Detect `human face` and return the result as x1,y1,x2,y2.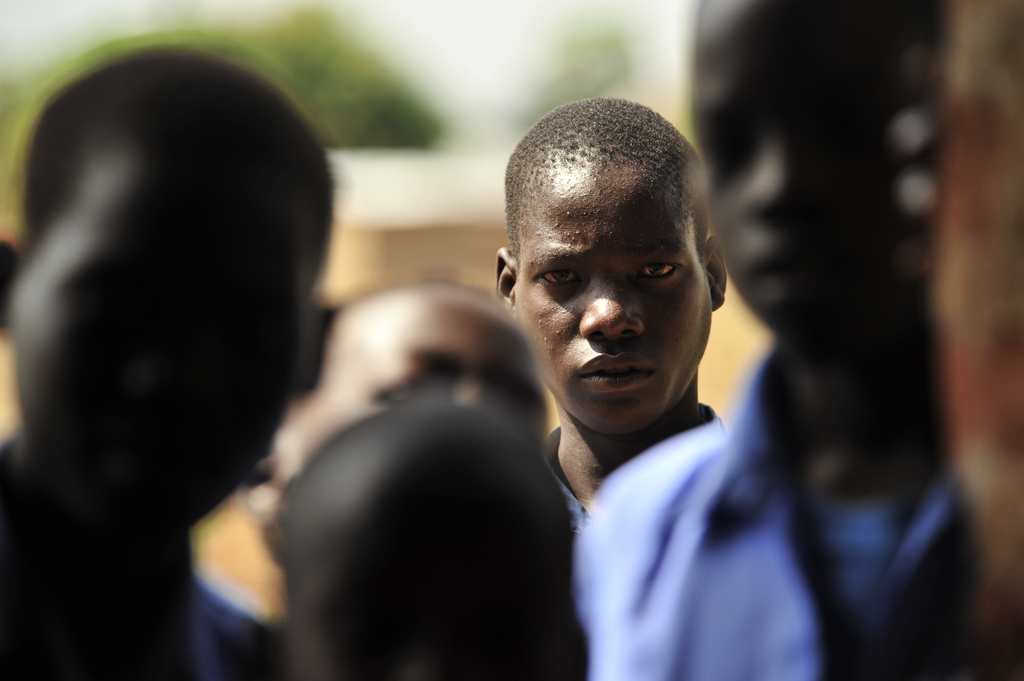
20,137,285,518.
